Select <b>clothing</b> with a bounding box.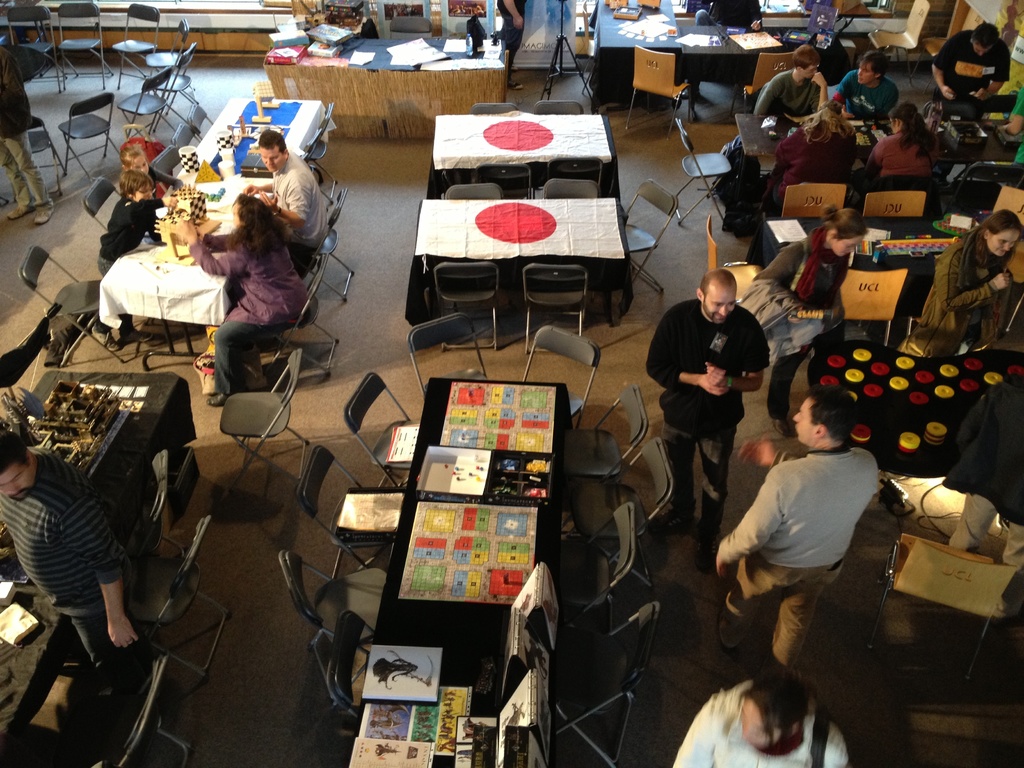
BBox(494, 0, 522, 48).
